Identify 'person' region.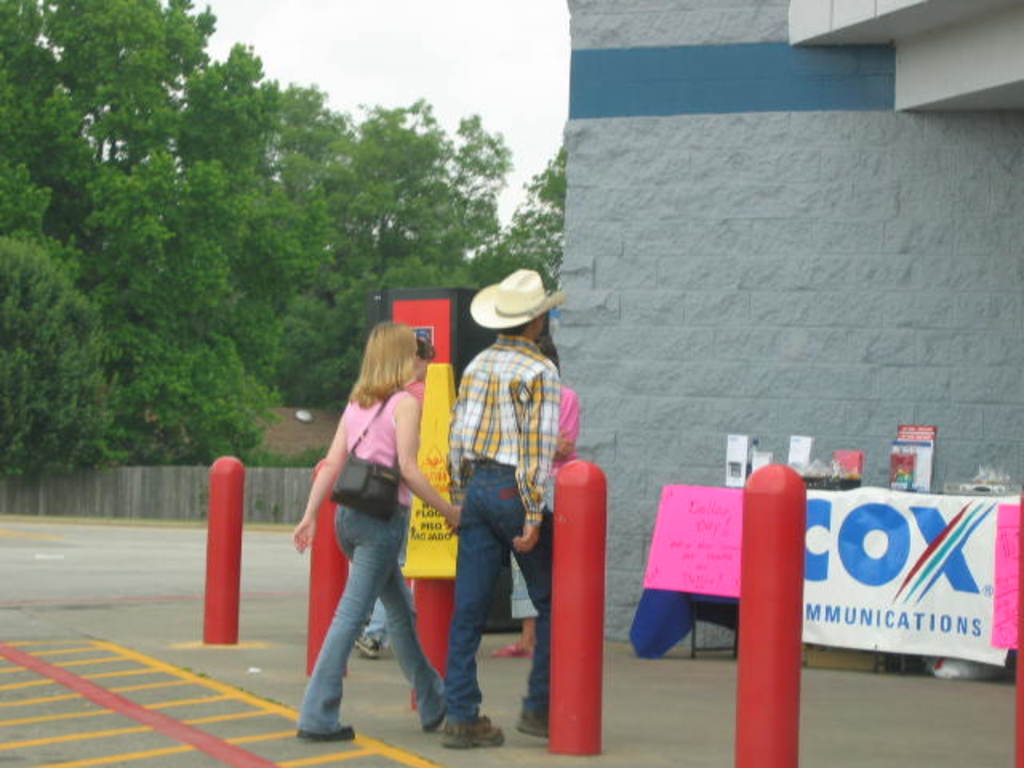
Region: (494, 330, 571, 651).
